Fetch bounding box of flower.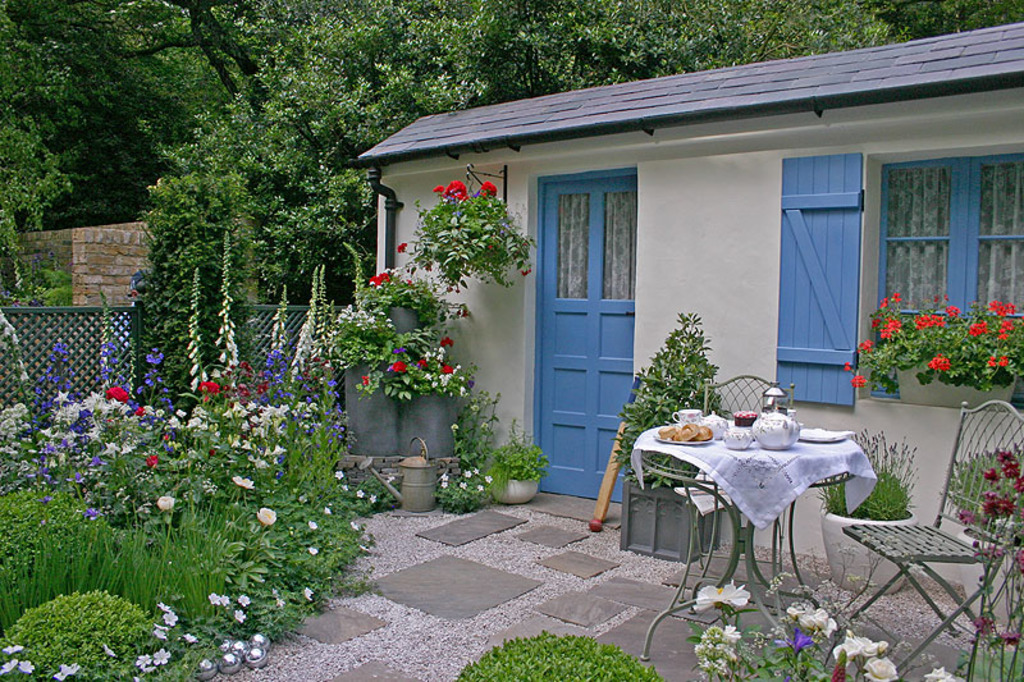
Bbox: [left=692, top=577, right=755, bottom=618].
